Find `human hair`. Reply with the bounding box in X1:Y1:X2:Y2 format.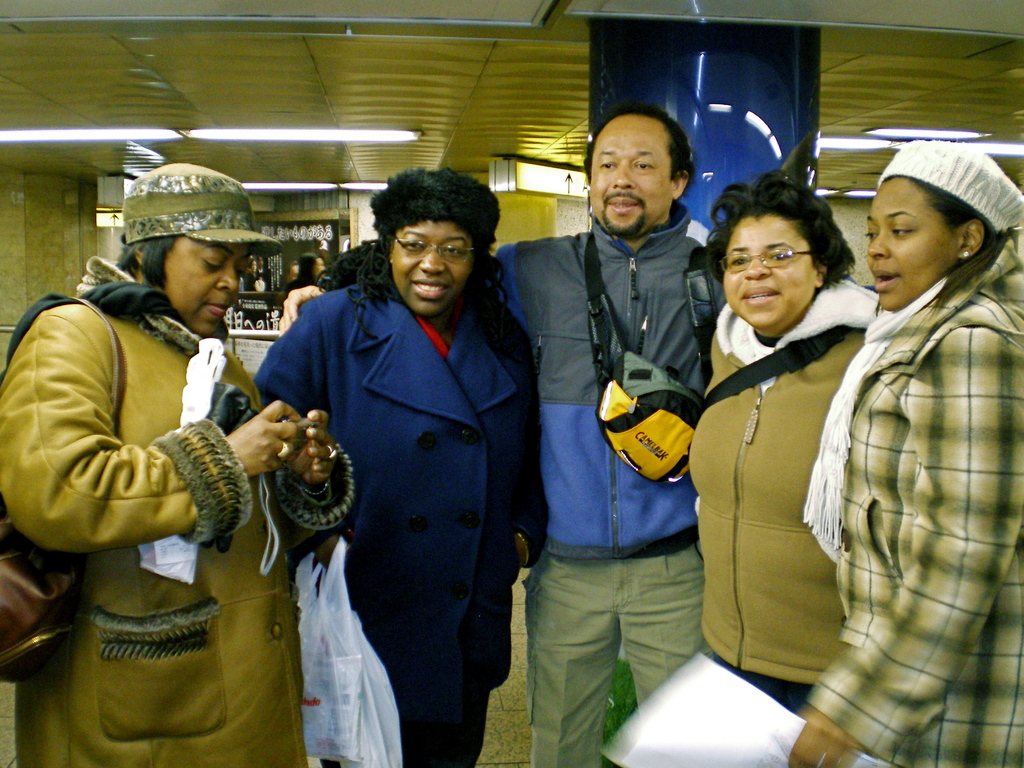
586:106:694:200.
